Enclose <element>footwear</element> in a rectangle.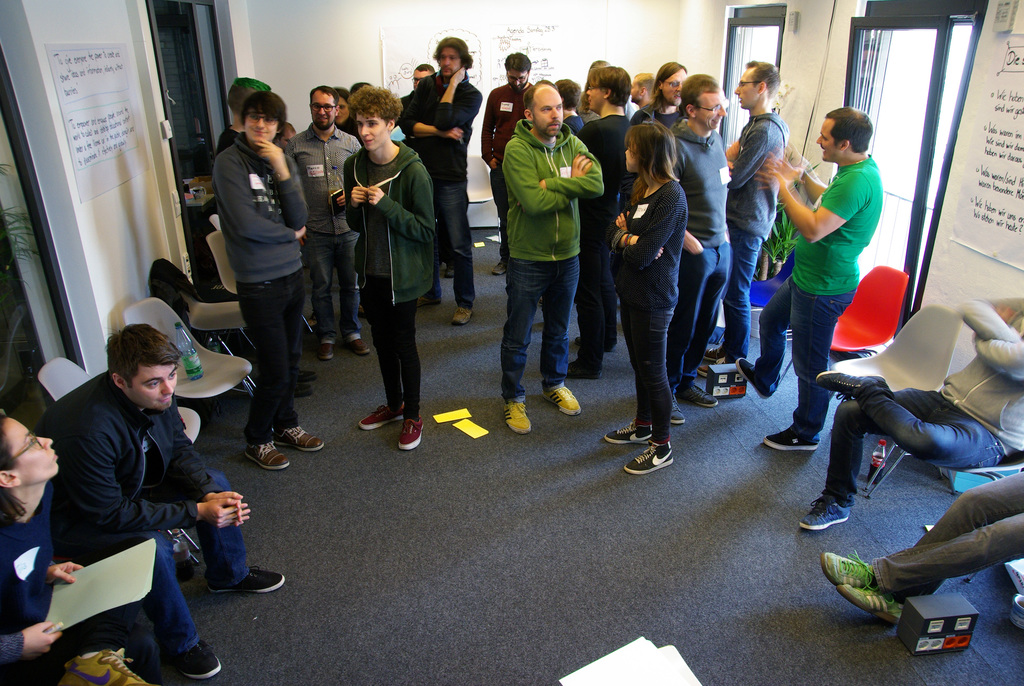
l=287, t=366, r=318, b=382.
